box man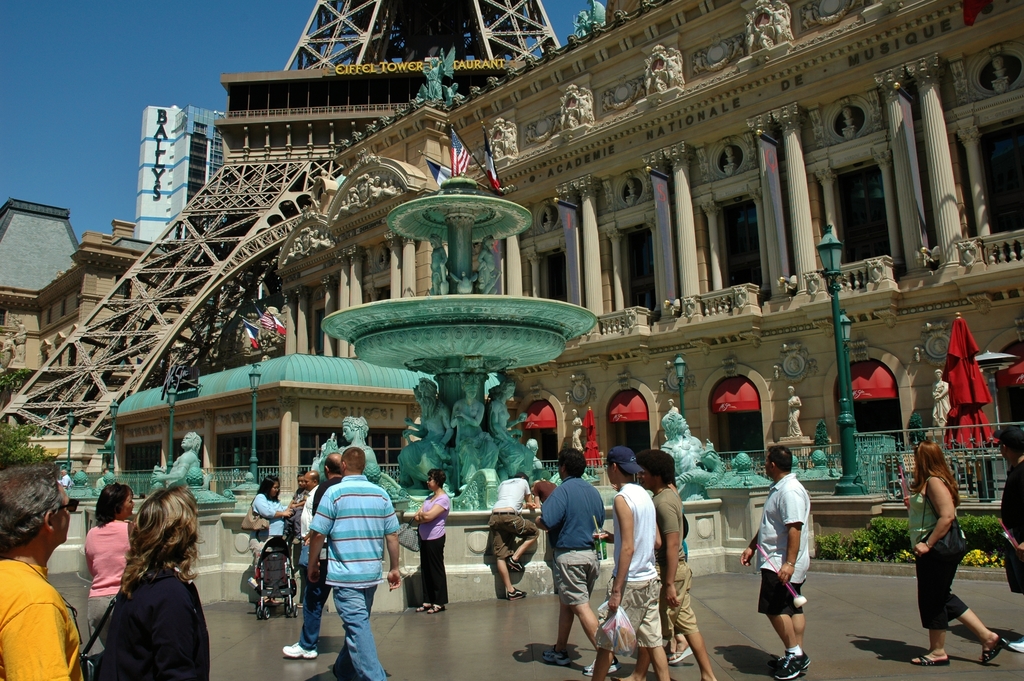
BBox(488, 472, 540, 599)
